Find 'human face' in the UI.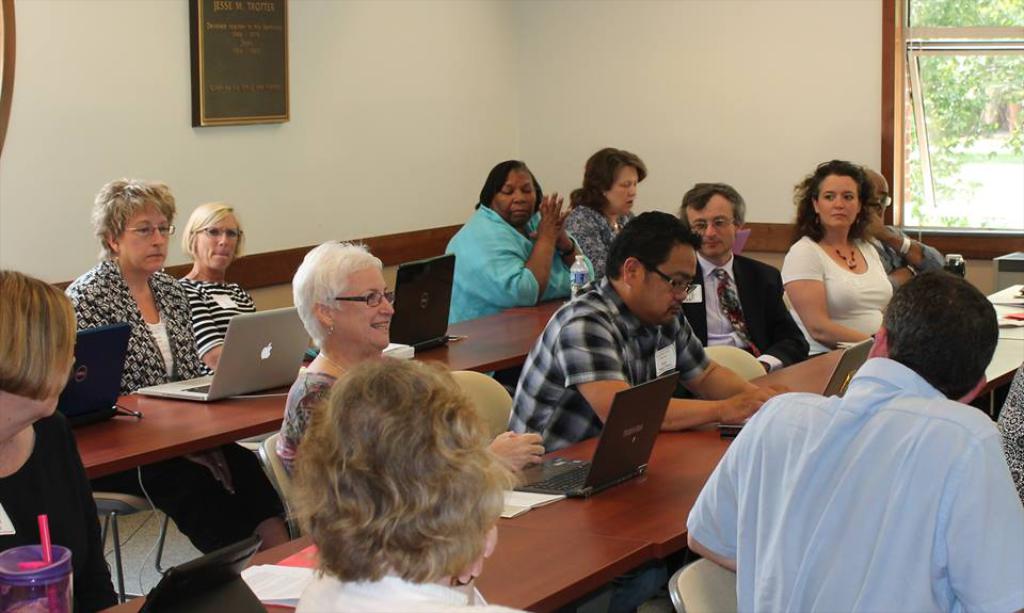
UI element at 814 176 861 227.
